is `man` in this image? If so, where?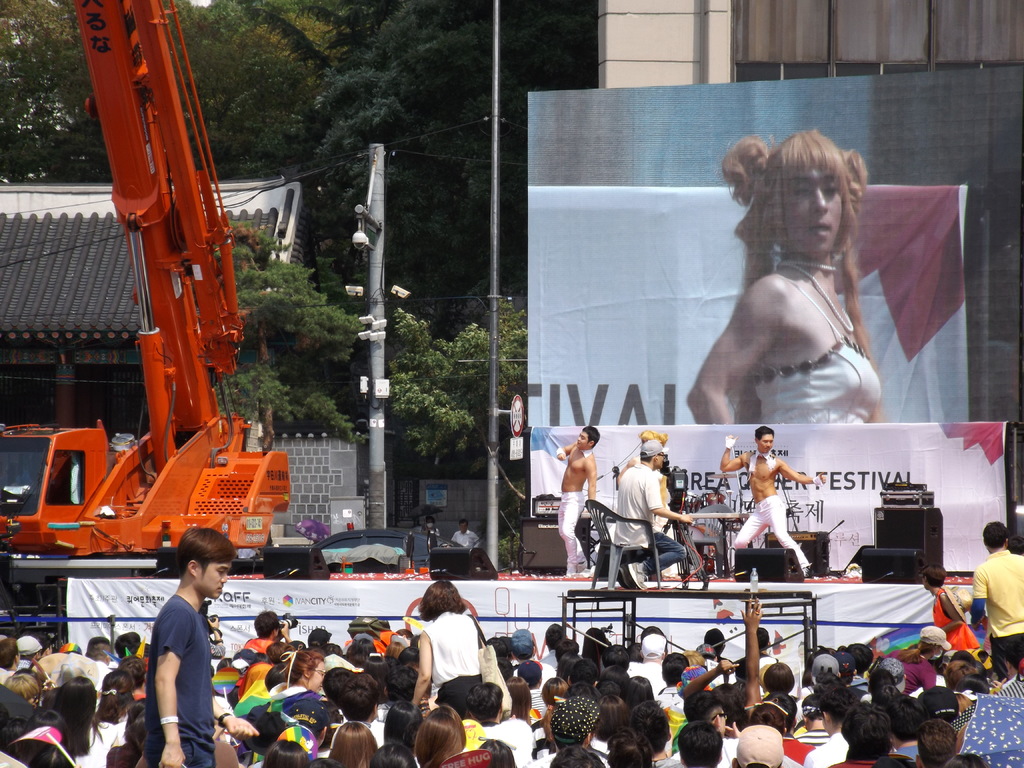
Yes, at Rect(718, 424, 829, 577).
